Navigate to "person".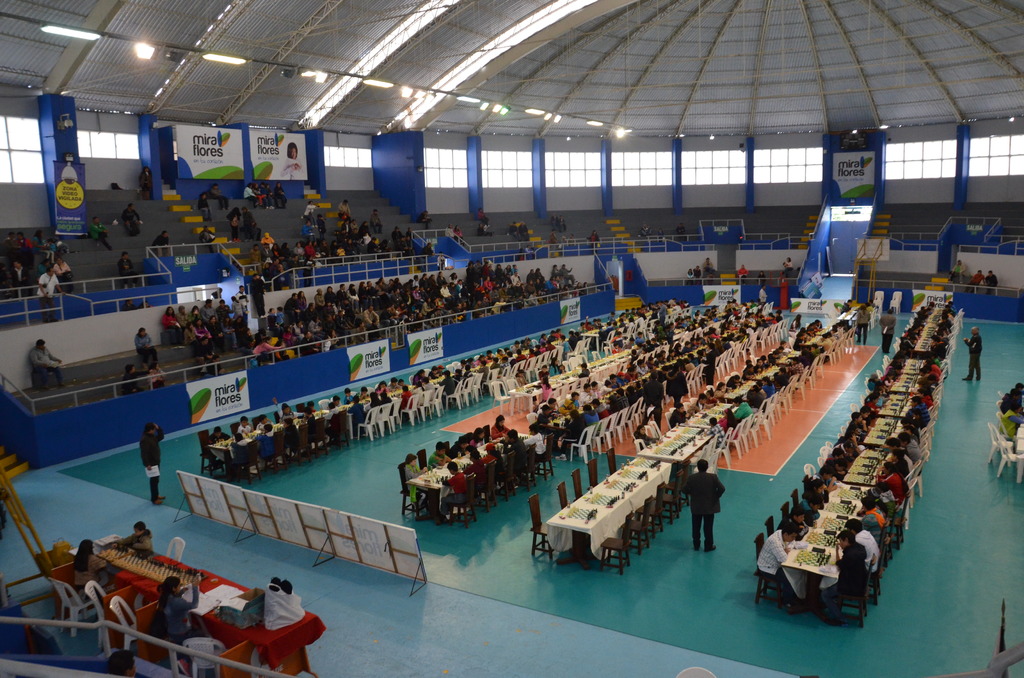
Navigation target: BBox(207, 184, 230, 210).
